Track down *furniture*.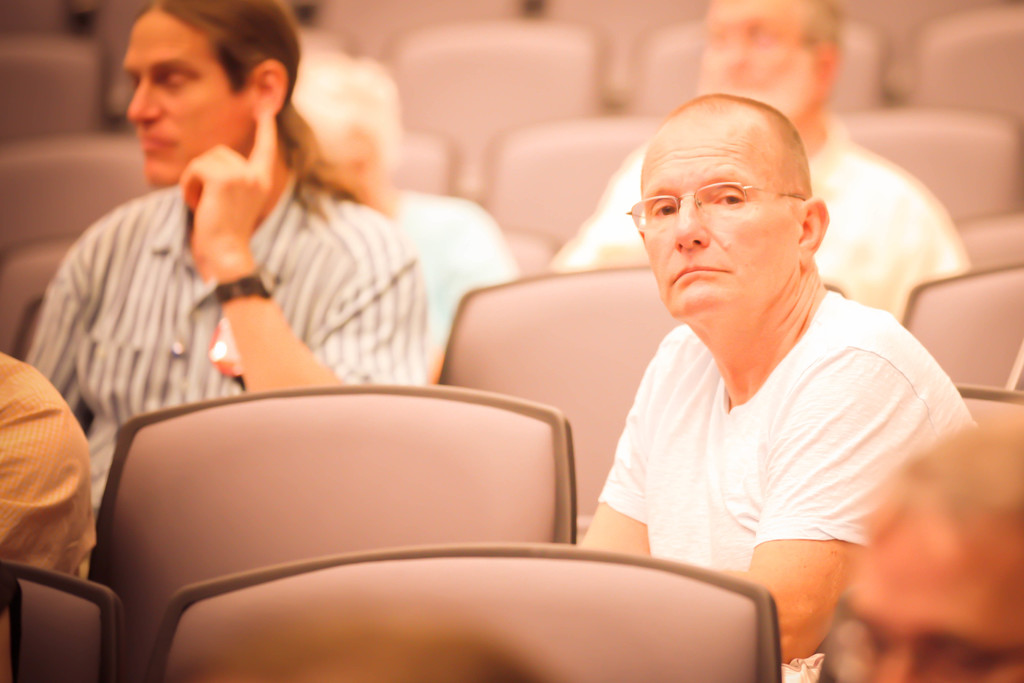
Tracked to 901, 263, 1023, 389.
